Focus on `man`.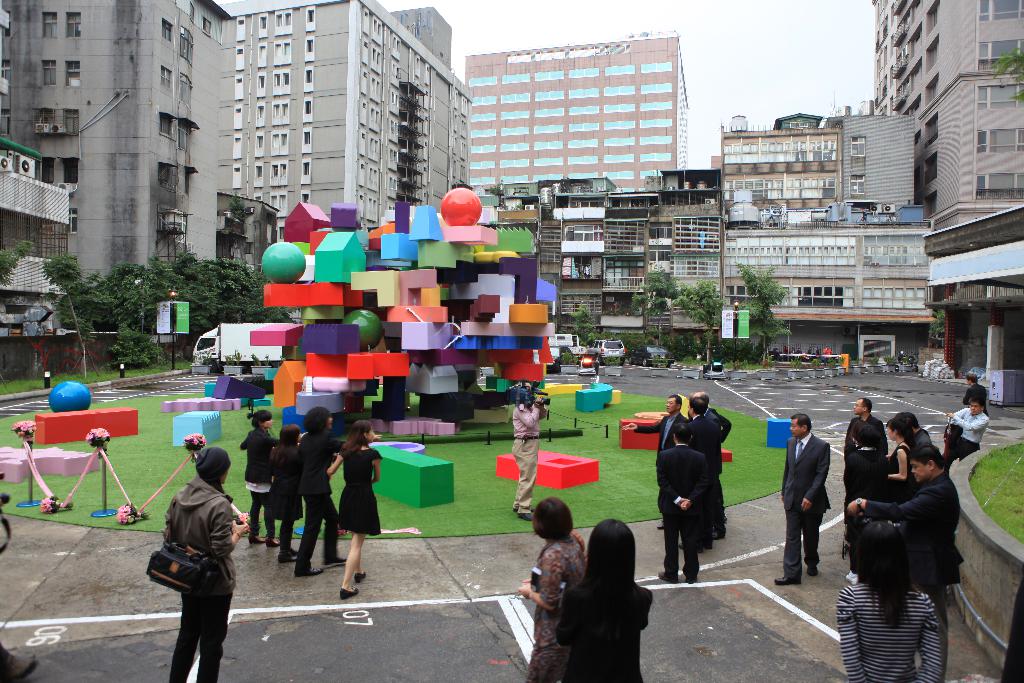
Focused at region(842, 450, 956, 629).
